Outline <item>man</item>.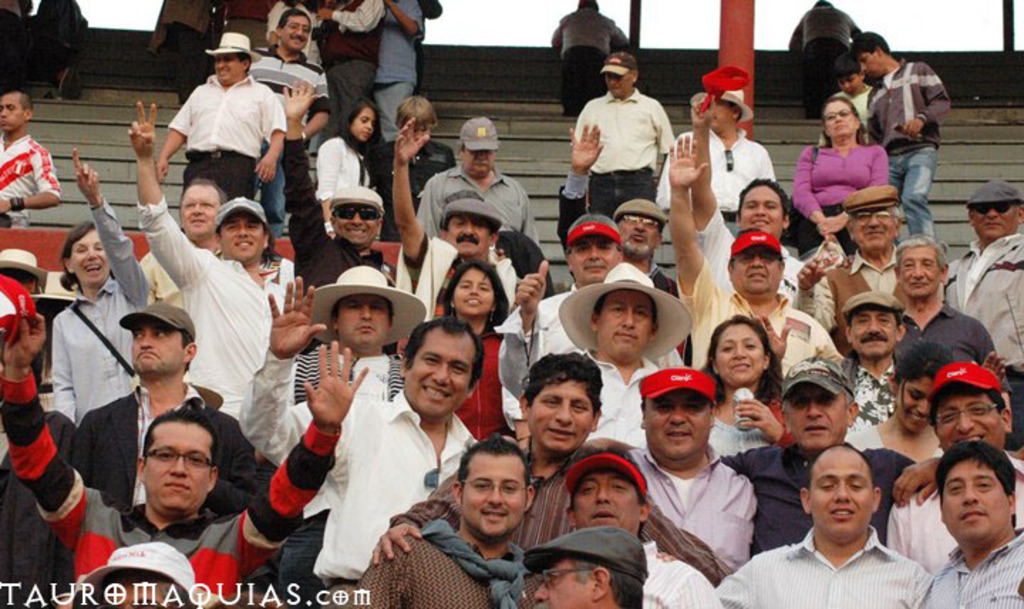
Outline: [592, 354, 914, 555].
